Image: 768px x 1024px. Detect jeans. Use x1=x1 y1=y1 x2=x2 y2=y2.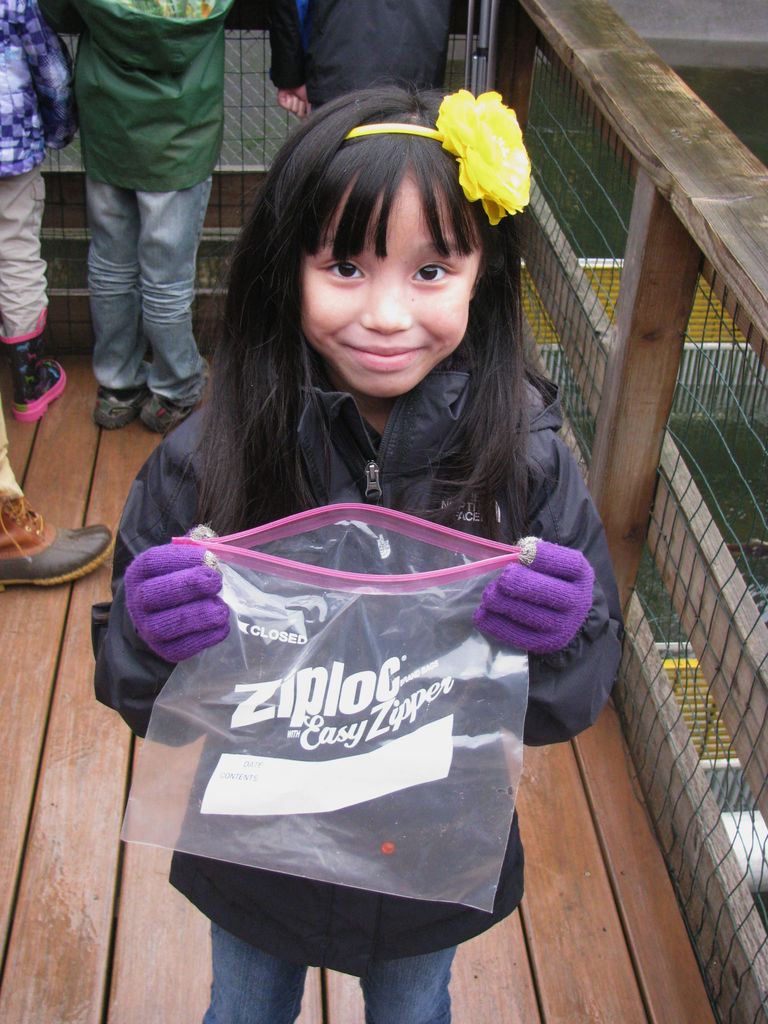
x1=212 y1=925 x2=465 y2=1023.
